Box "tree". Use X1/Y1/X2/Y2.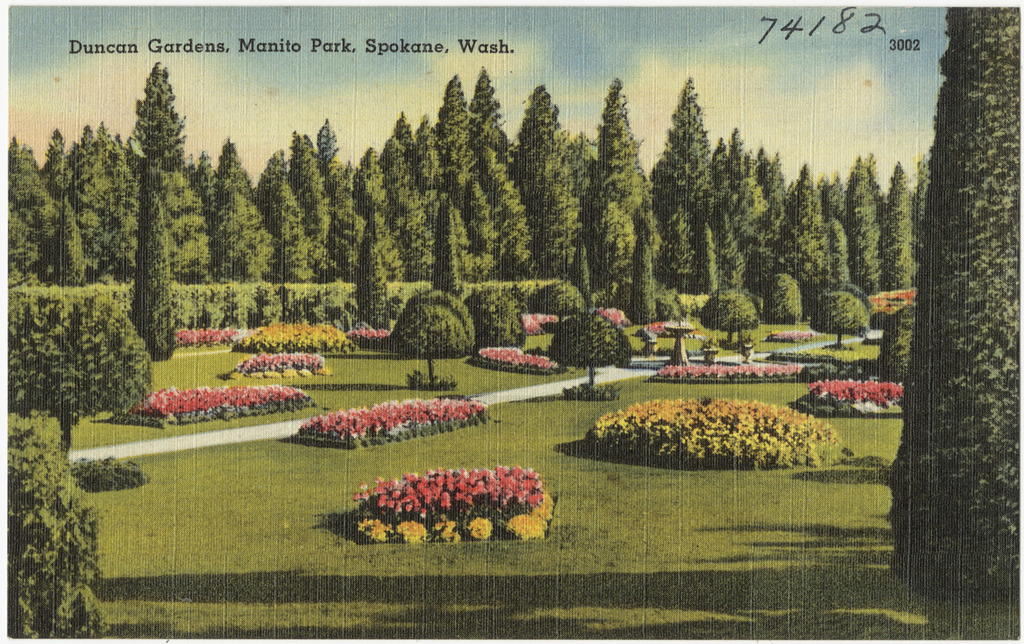
449/70/508/281.
